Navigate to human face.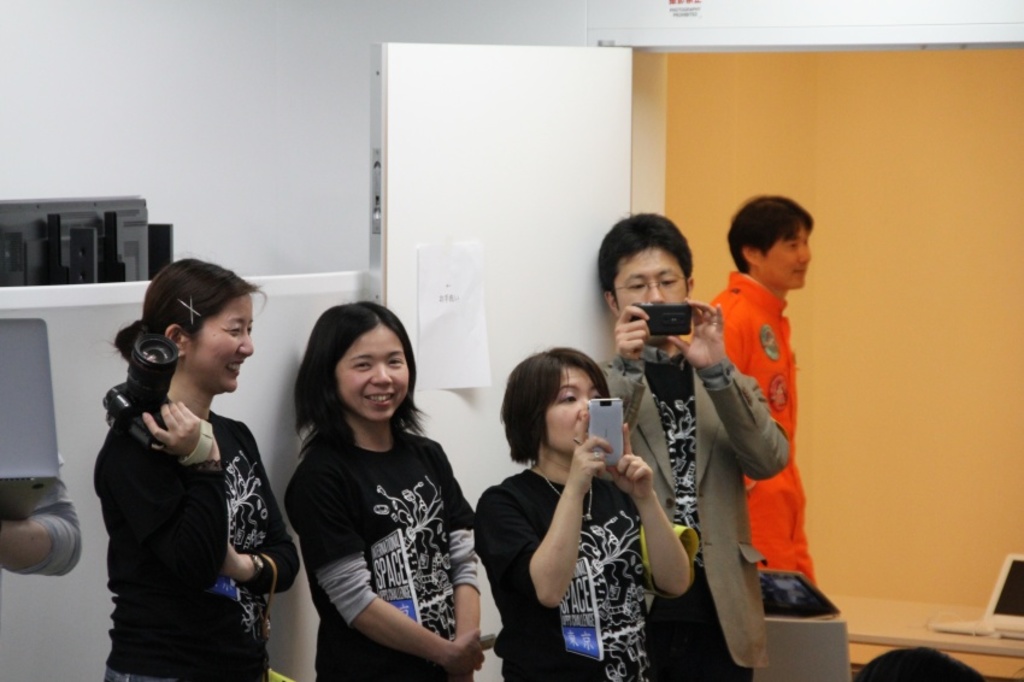
Navigation target: detection(757, 229, 814, 286).
